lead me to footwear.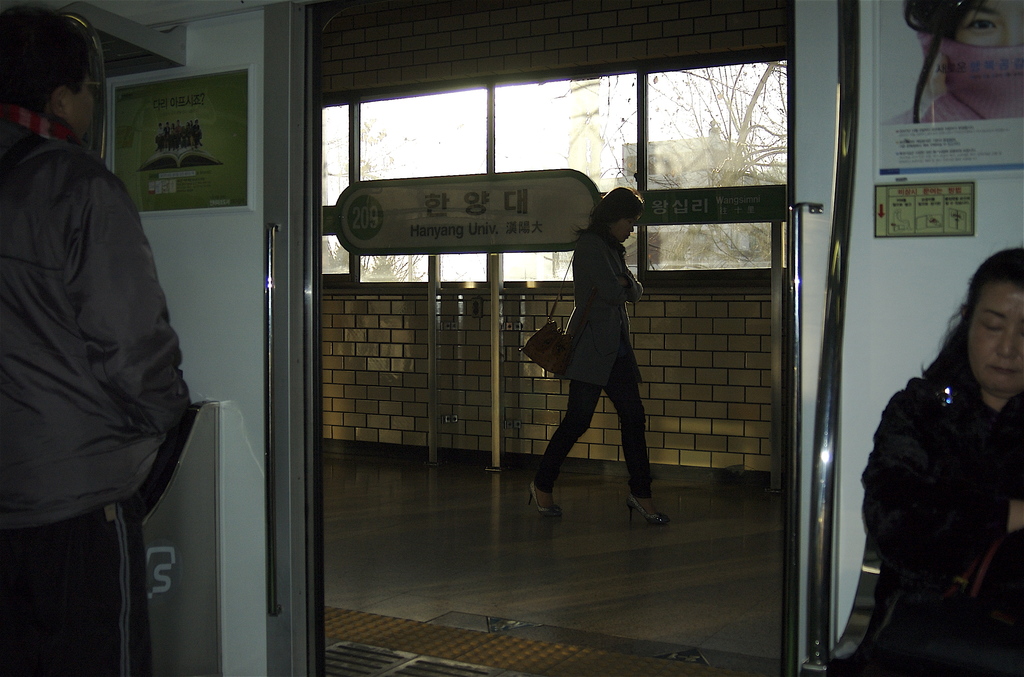
Lead to BBox(527, 480, 560, 514).
